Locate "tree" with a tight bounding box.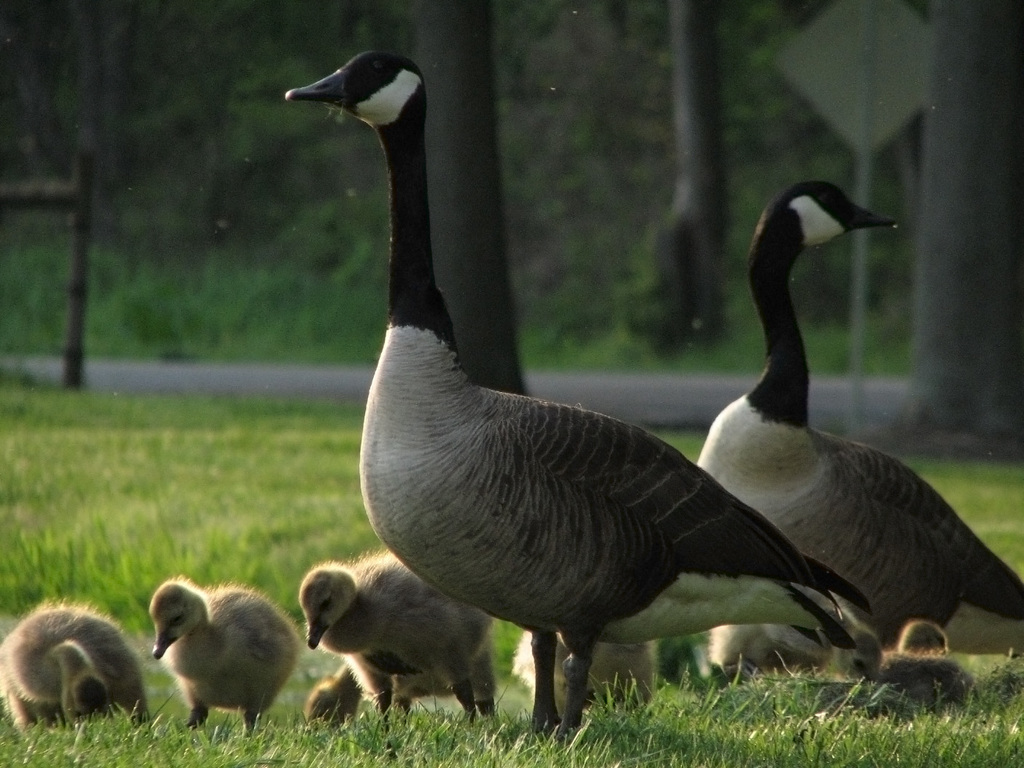
<box>900,0,1023,467</box>.
